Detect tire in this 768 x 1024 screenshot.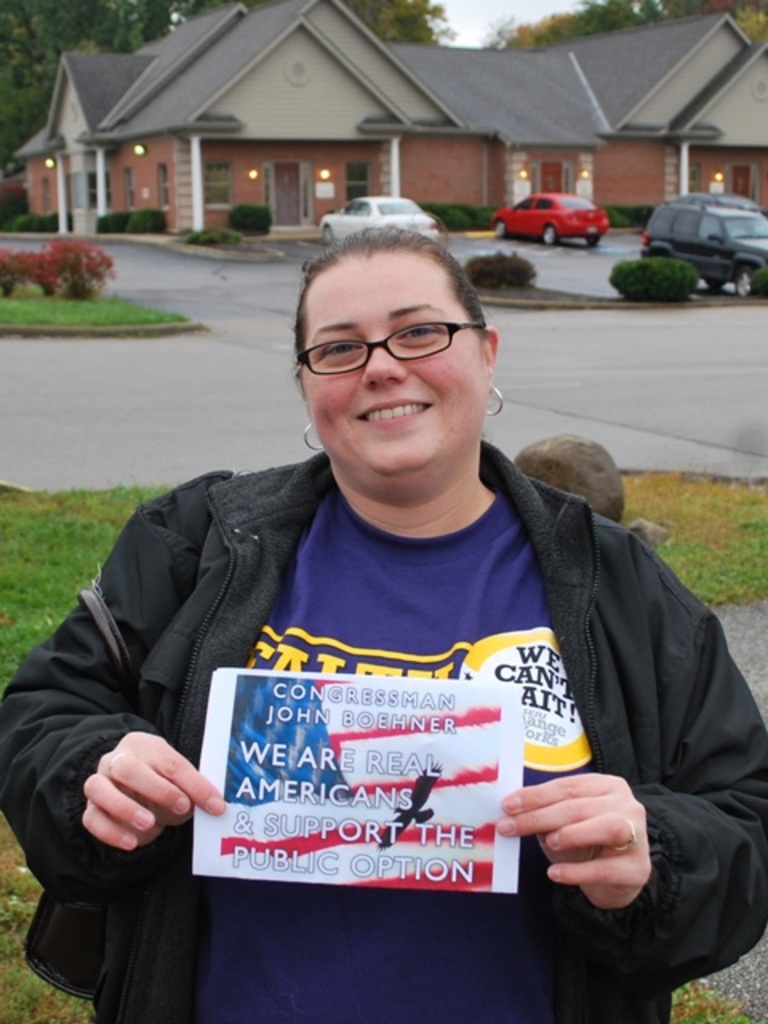
Detection: Rect(696, 270, 723, 293).
